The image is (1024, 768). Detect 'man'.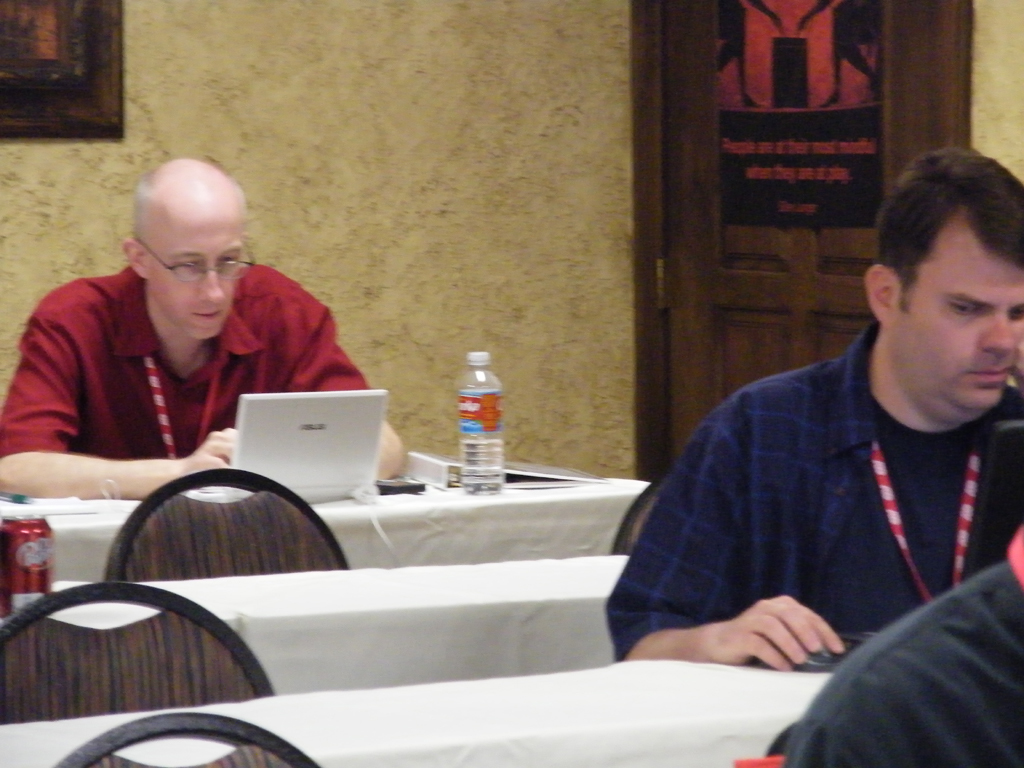
Detection: BBox(0, 157, 406, 502).
